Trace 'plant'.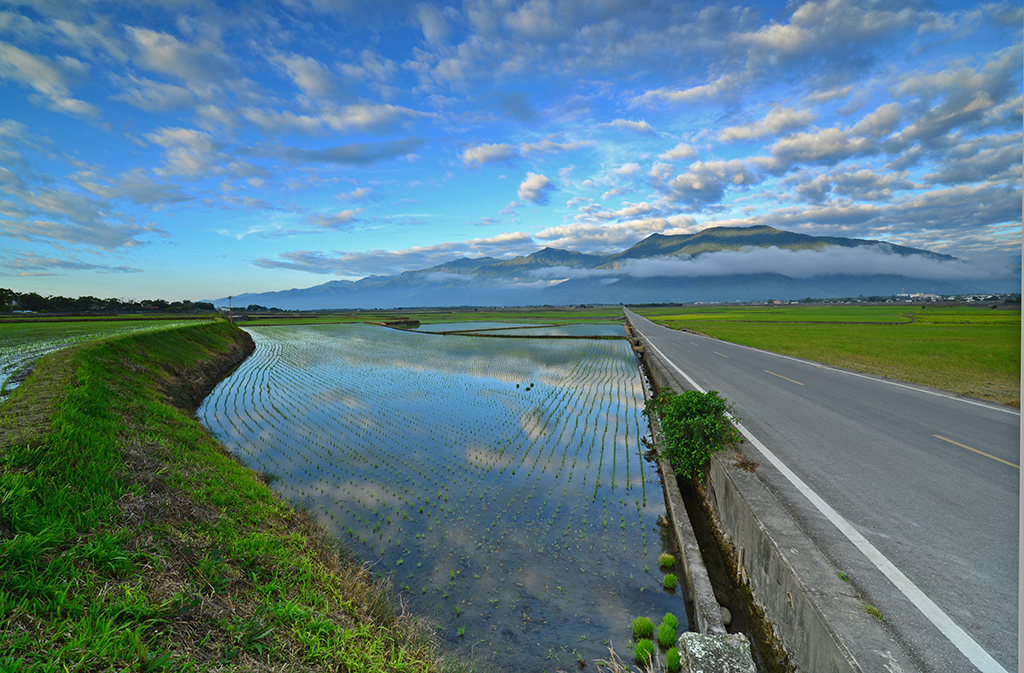
Traced to region(656, 550, 680, 578).
